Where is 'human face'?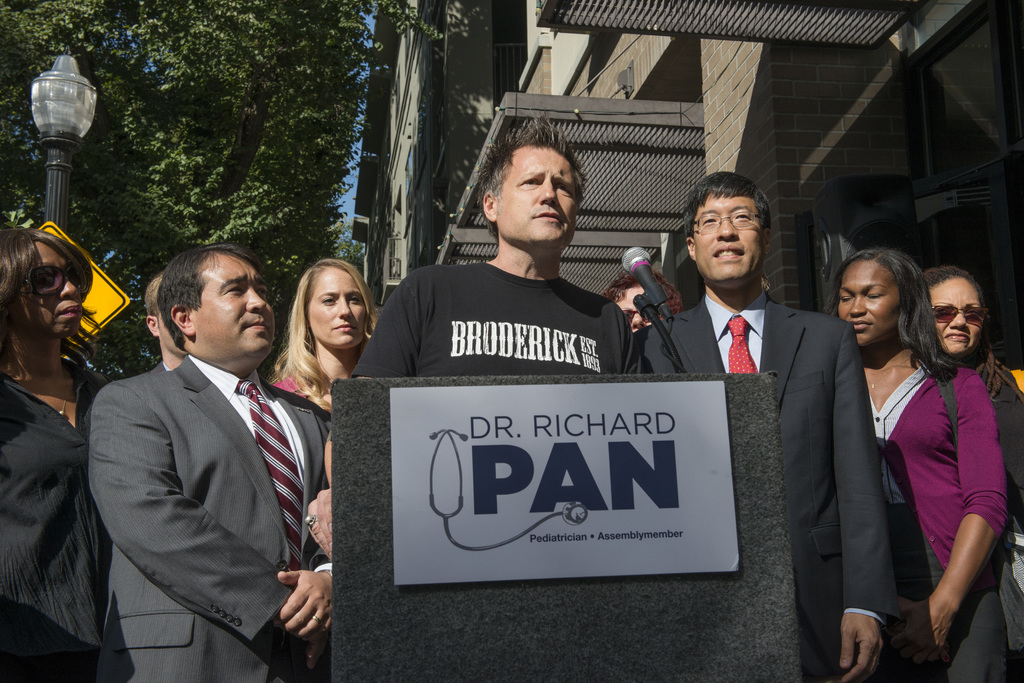
pyautogui.locateOnScreen(194, 259, 278, 358).
